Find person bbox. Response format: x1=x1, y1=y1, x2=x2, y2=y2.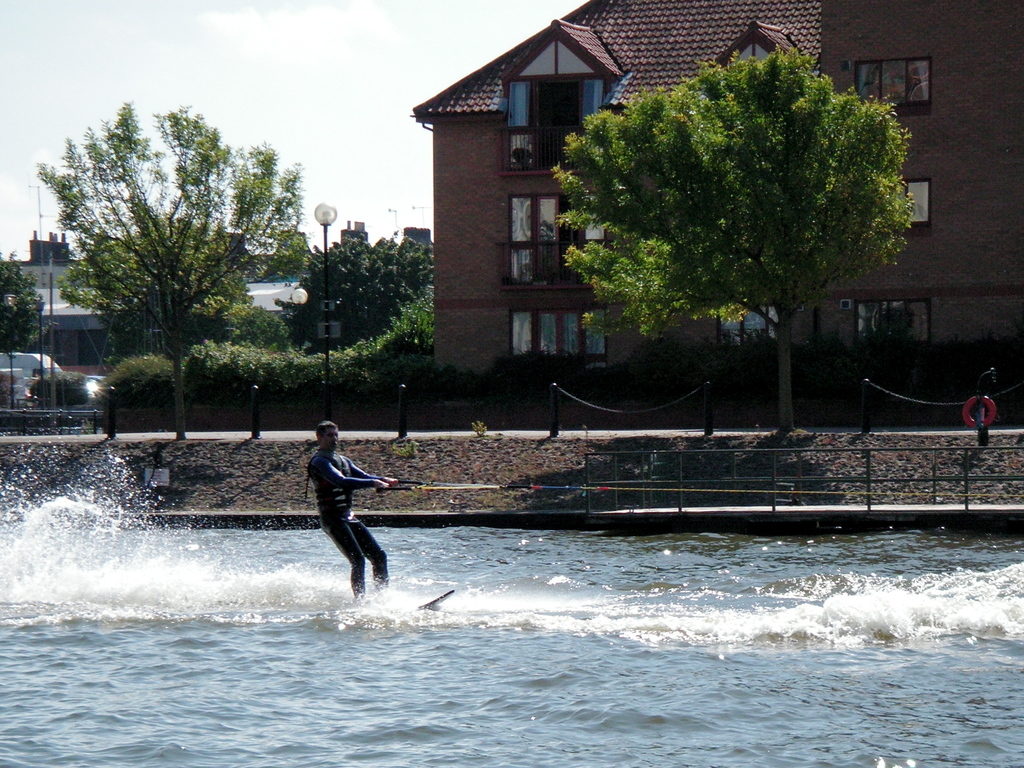
x1=305, y1=405, x2=396, y2=614.
